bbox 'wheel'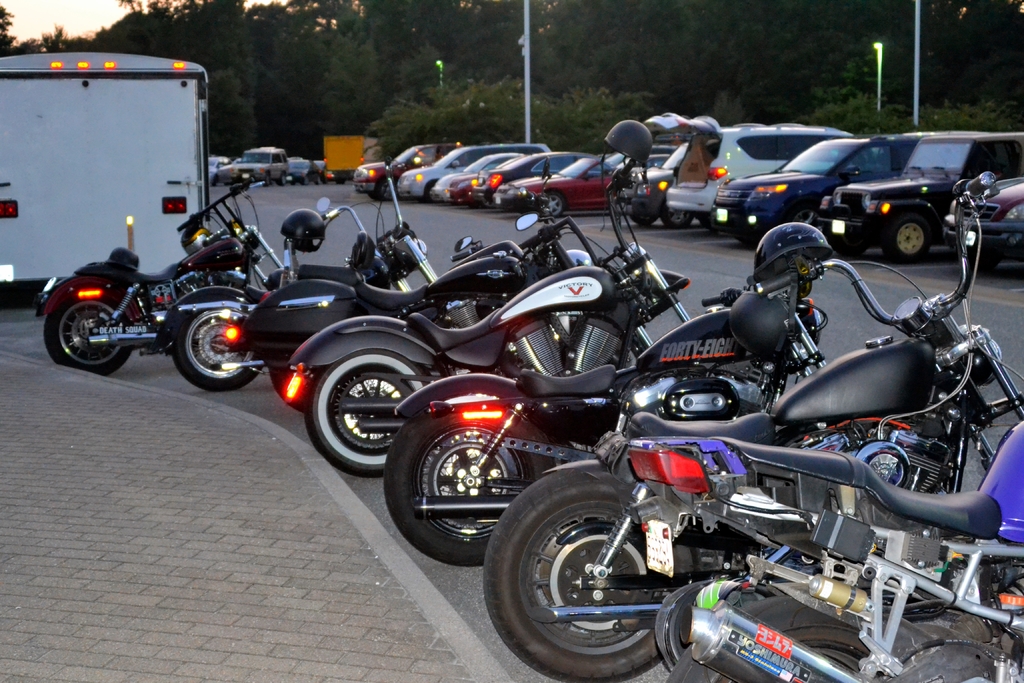
44,289,130,374
